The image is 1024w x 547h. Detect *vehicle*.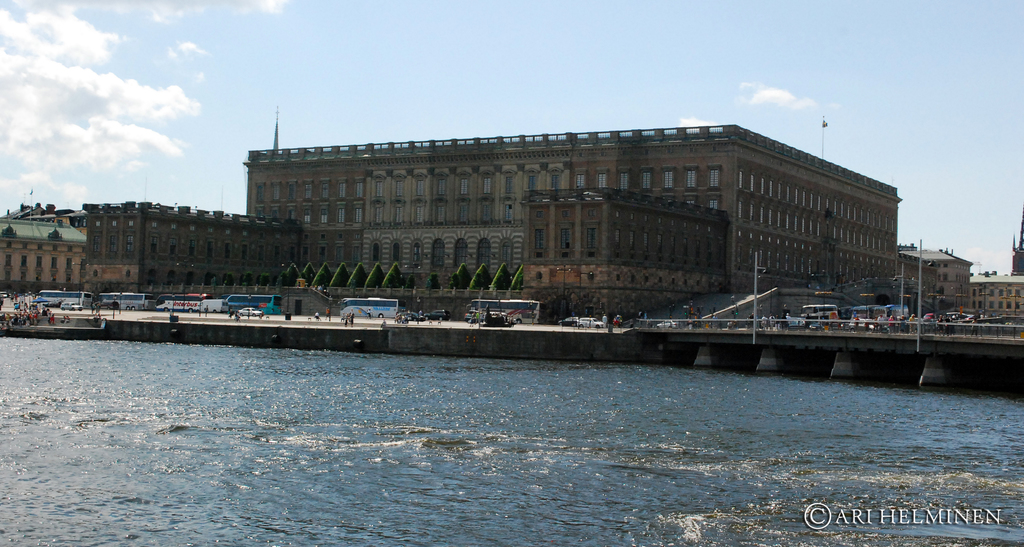
Detection: [338, 297, 399, 317].
